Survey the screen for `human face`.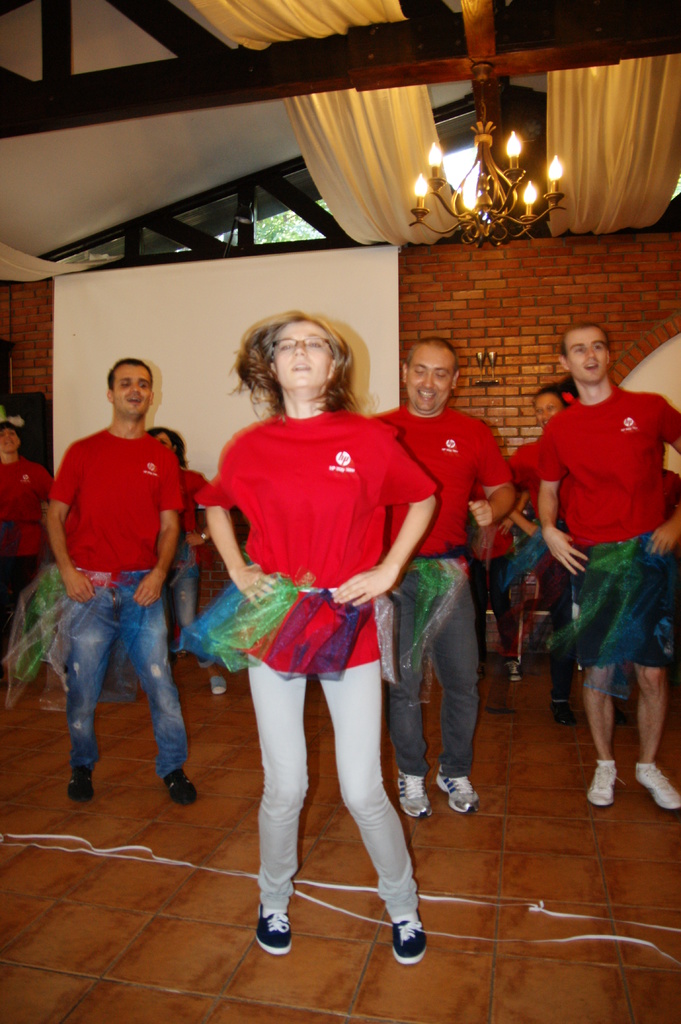
Survey found: rect(0, 426, 20, 451).
